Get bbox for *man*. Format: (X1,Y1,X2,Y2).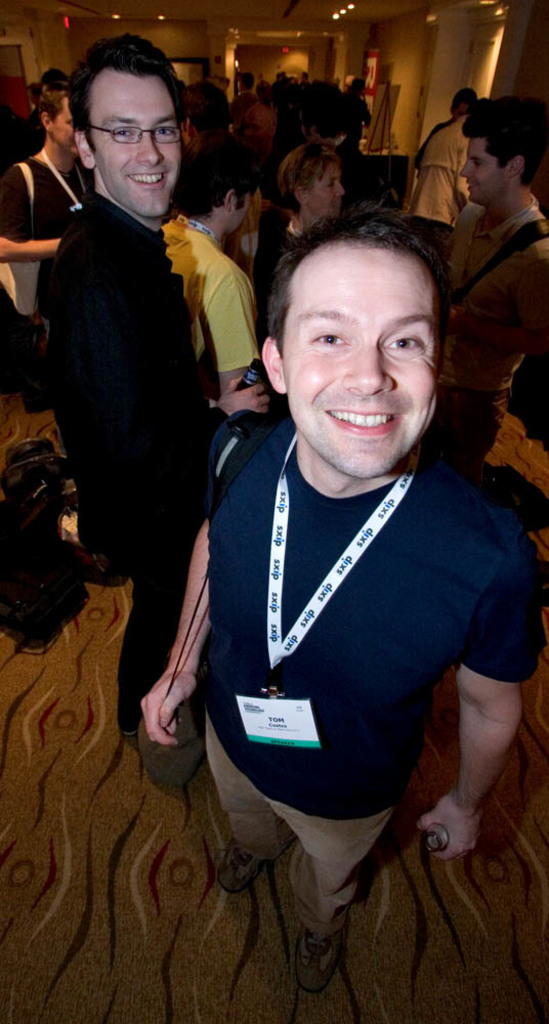
(394,84,476,228).
